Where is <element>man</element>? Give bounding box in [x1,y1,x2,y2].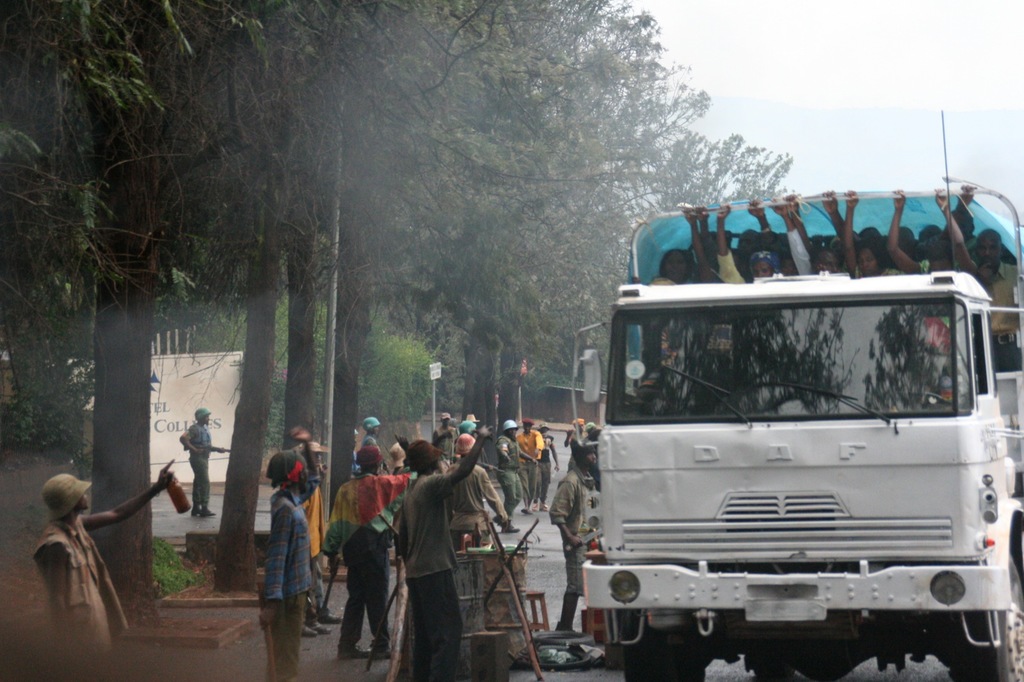
[241,448,314,668].
